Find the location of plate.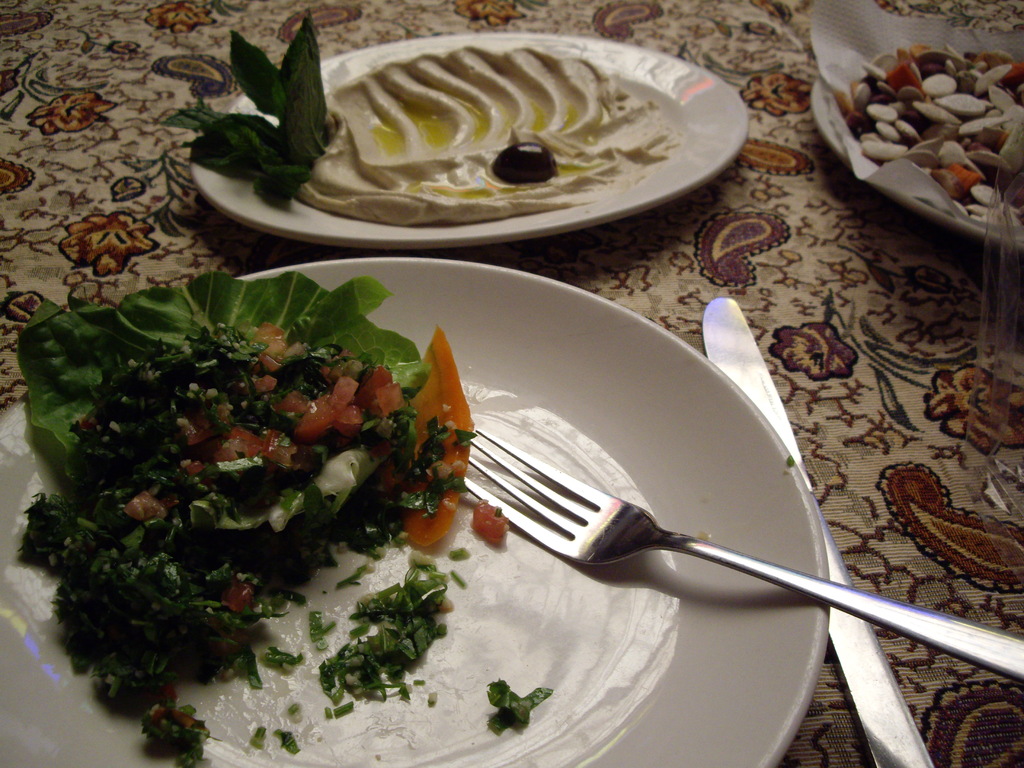
Location: bbox=(189, 18, 764, 252).
